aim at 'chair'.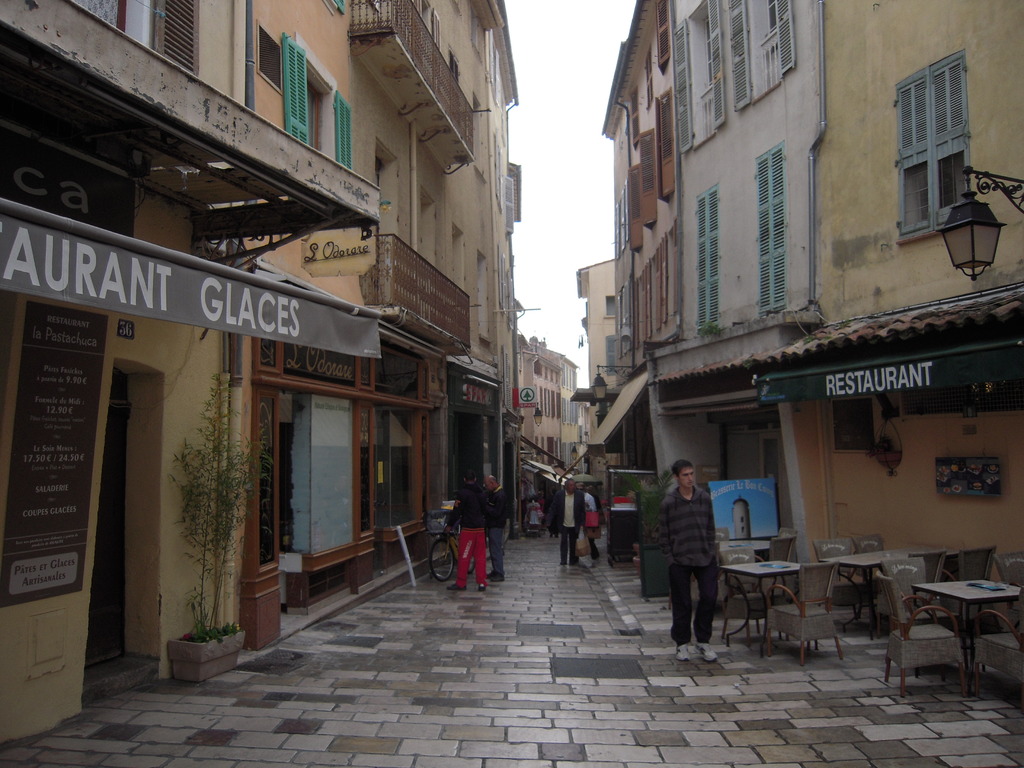
Aimed at <box>854,533,895,621</box>.
